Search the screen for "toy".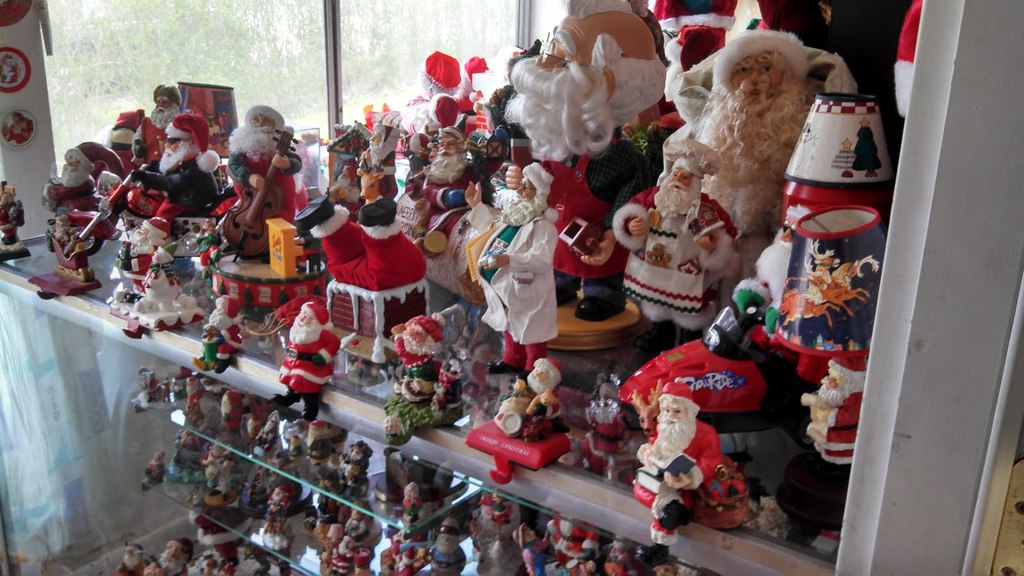
Found at bbox=[178, 527, 293, 575].
